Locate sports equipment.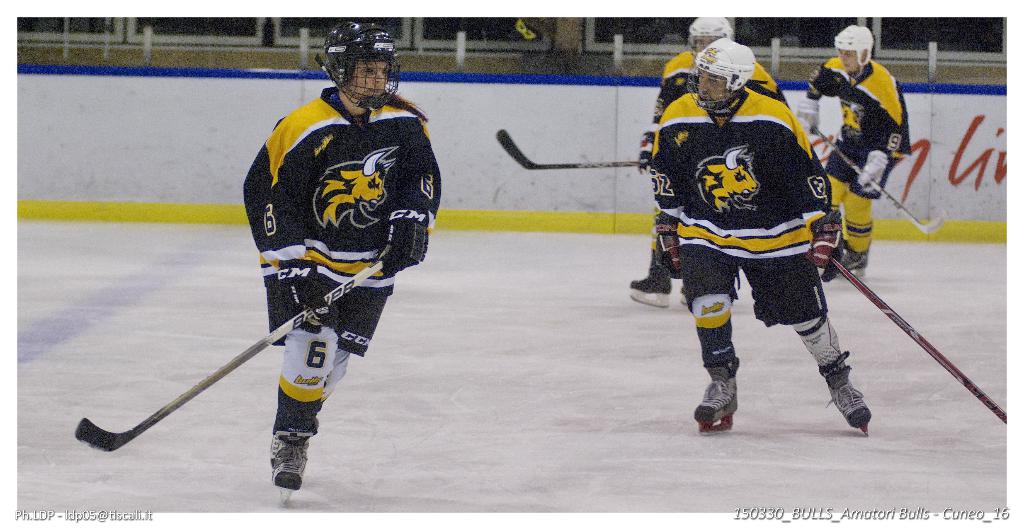
Bounding box: region(685, 40, 754, 115).
